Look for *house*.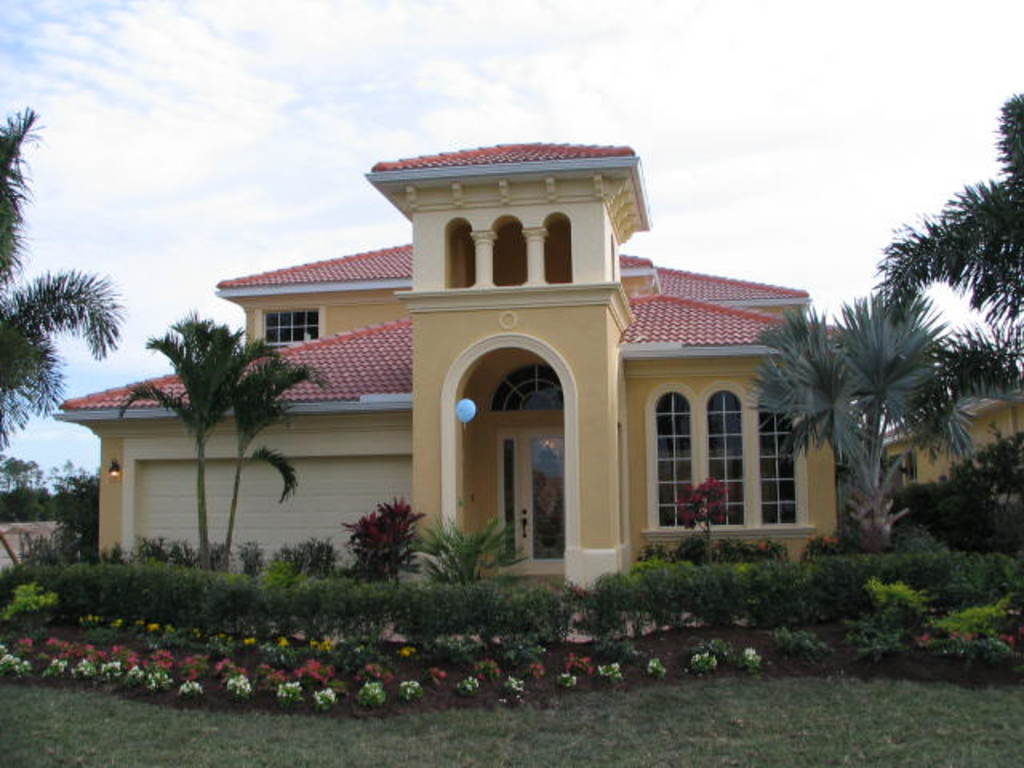
Found: <region>48, 141, 840, 595</region>.
